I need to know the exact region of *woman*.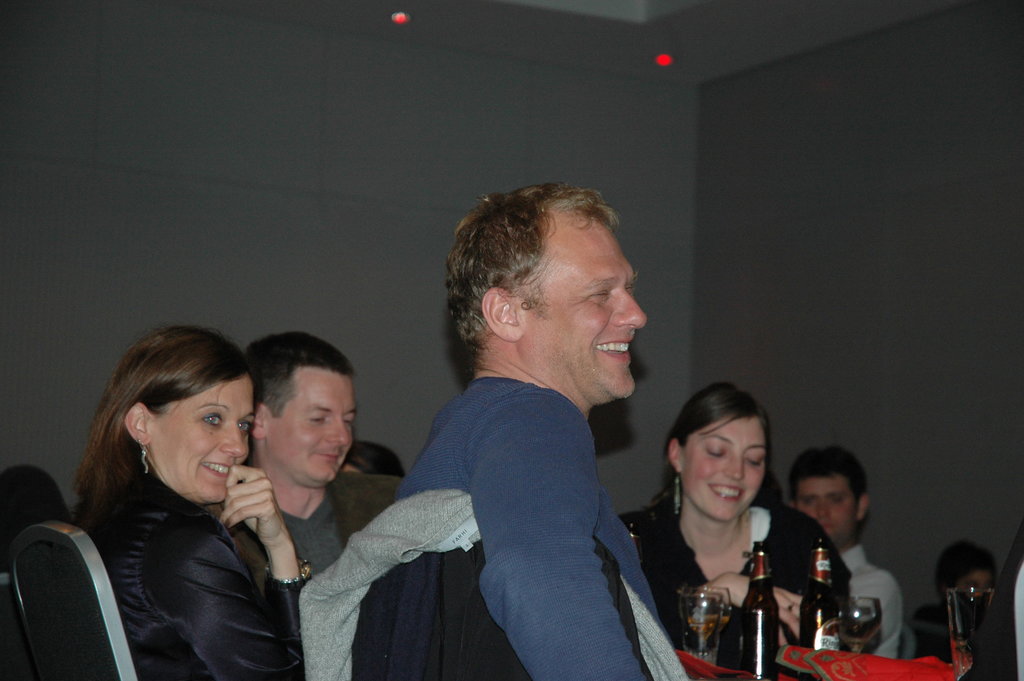
Region: locate(629, 379, 855, 648).
